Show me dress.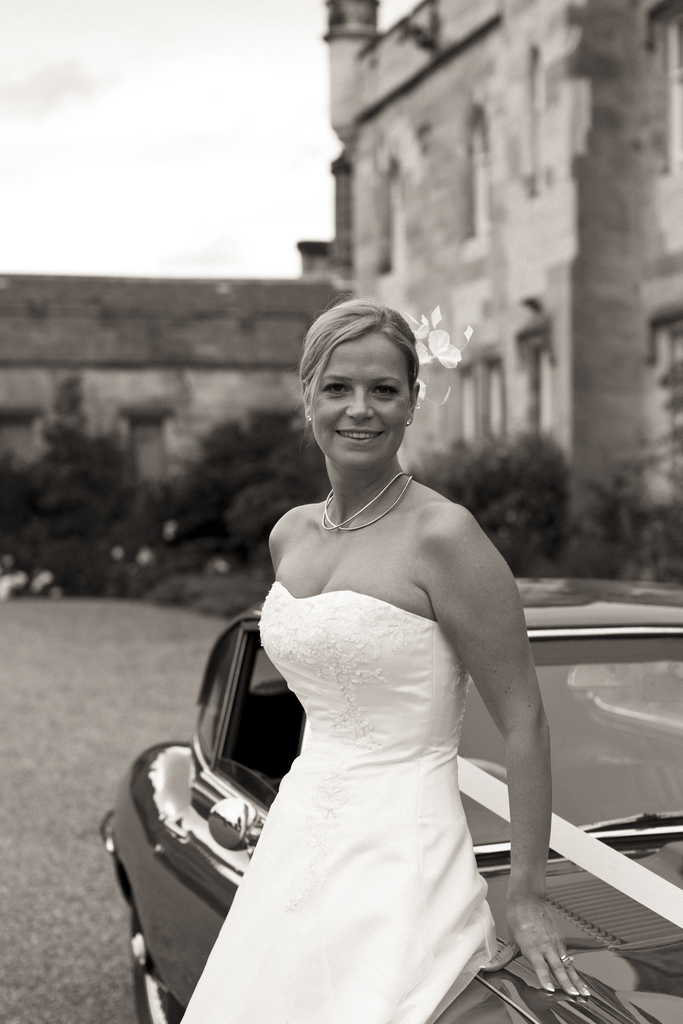
dress is here: pyautogui.locateOnScreen(179, 584, 501, 1023).
